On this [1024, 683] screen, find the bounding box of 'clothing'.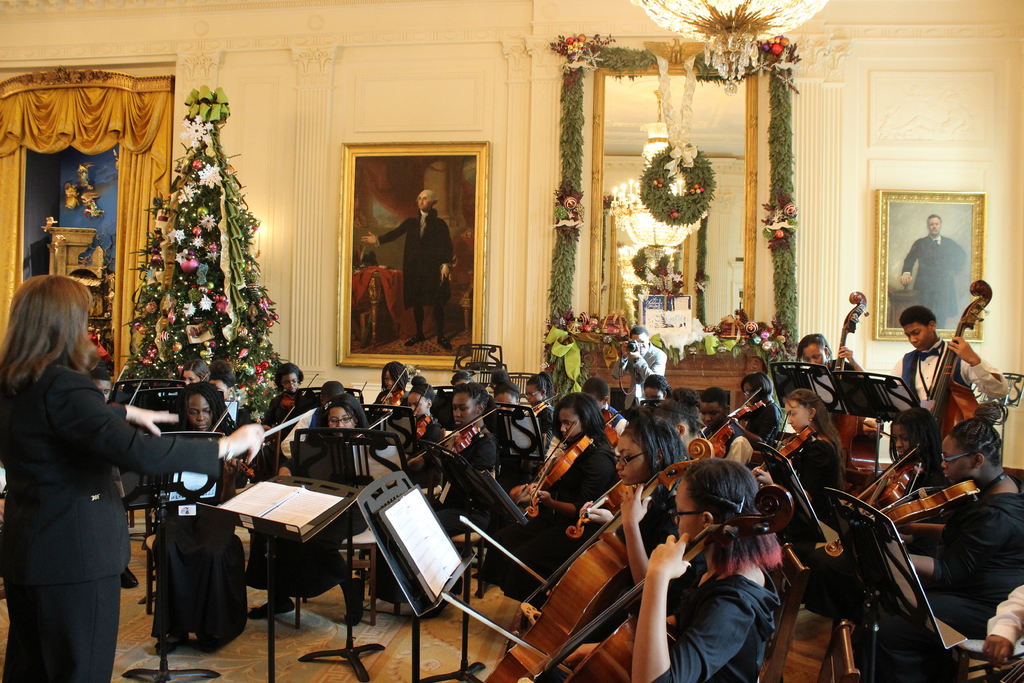
Bounding box: x1=0, y1=362, x2=220, y2=682.
